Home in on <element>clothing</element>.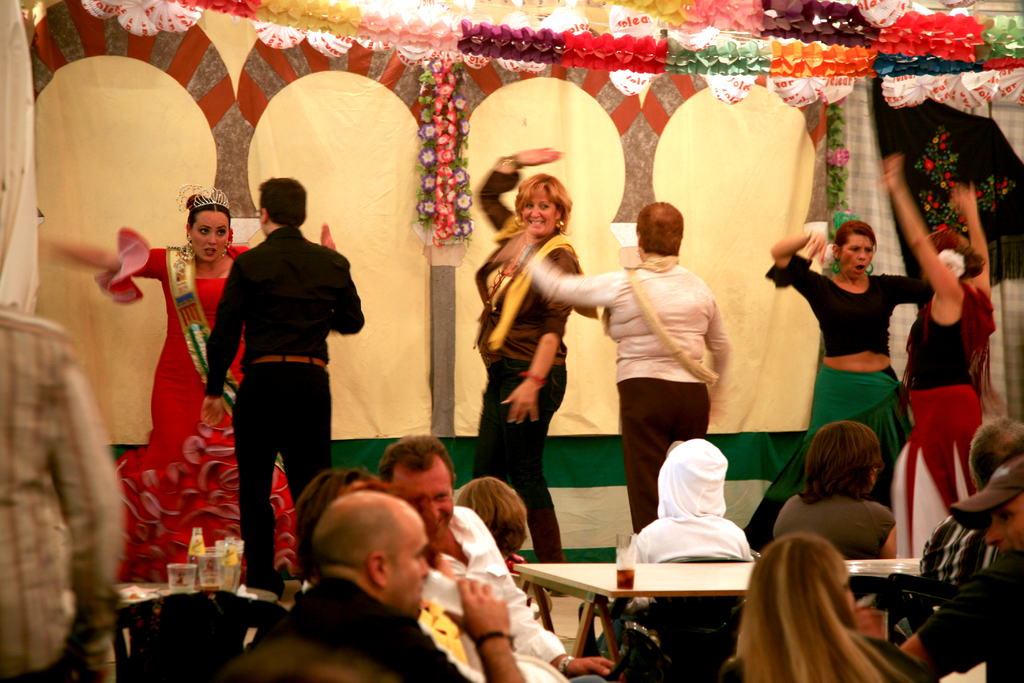
Homed in at bbox(768, 494, 916, 639).
